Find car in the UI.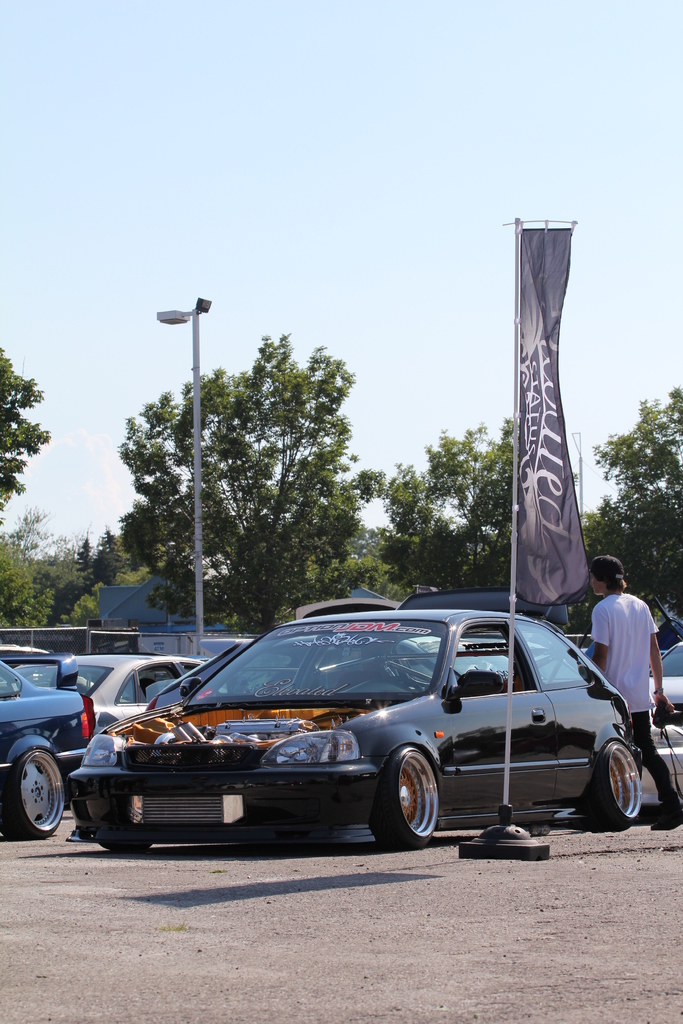
UI element at <box>76,650,200,715</box>.
